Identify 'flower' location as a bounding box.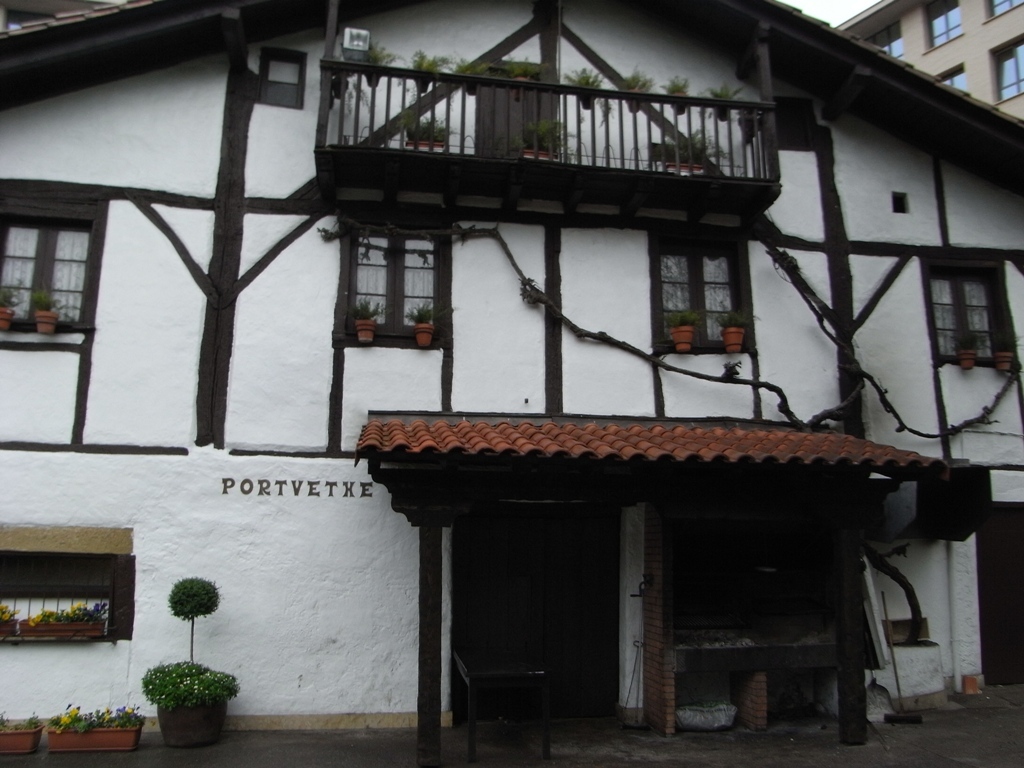
locate(163, 678, 167, 686).
